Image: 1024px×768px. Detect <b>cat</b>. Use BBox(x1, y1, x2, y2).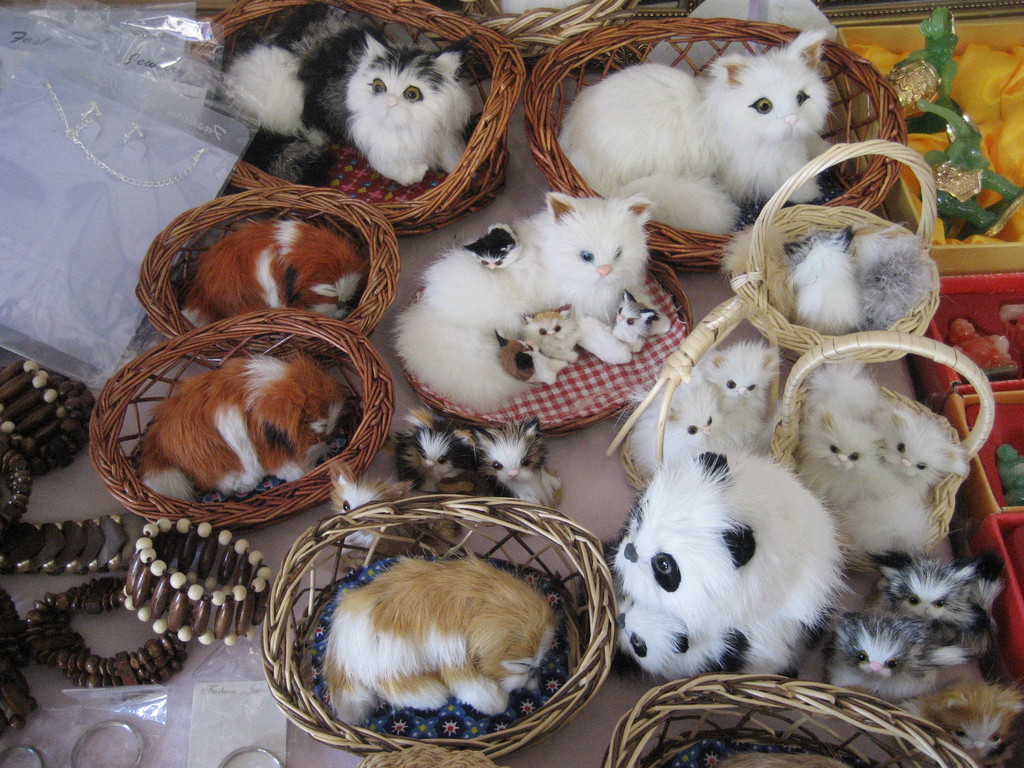
BBox(392, 181, 661, 415).
